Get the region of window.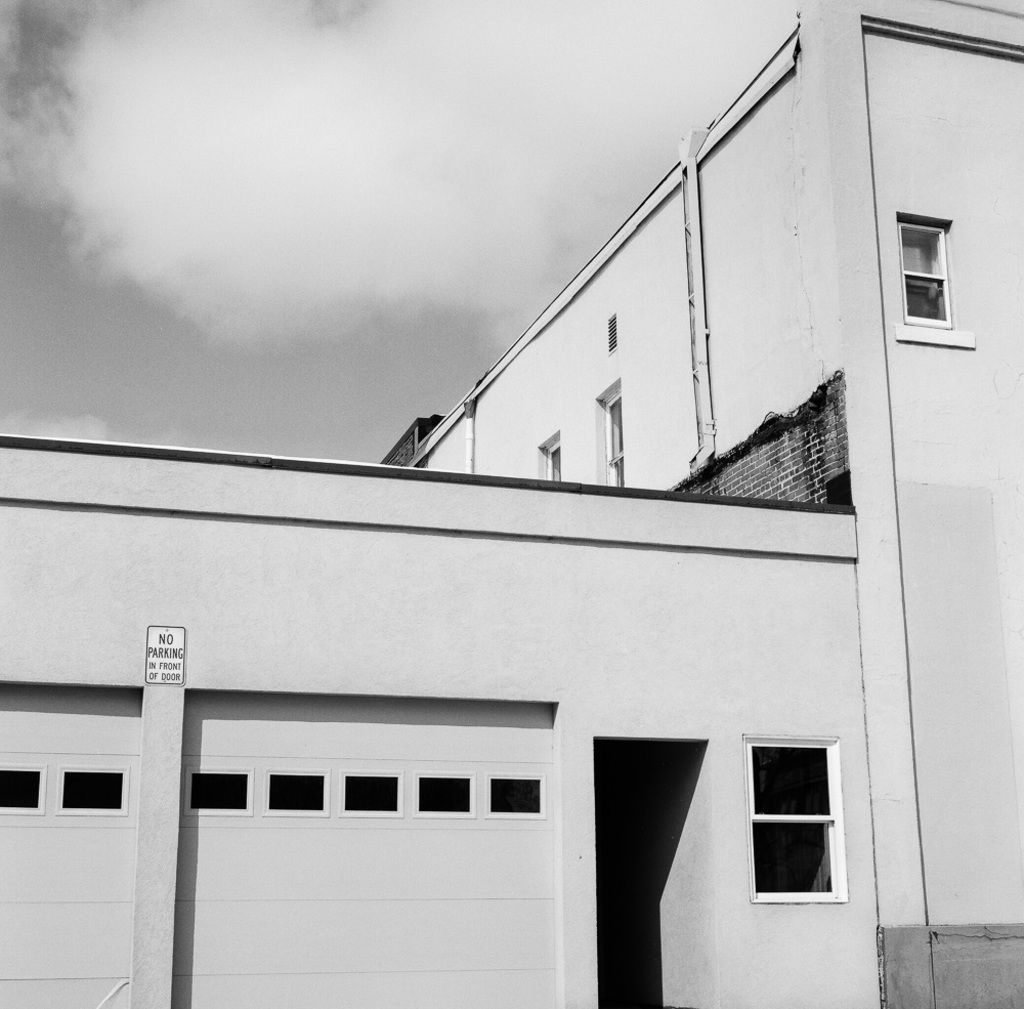
(896, 215, 953, 328).
